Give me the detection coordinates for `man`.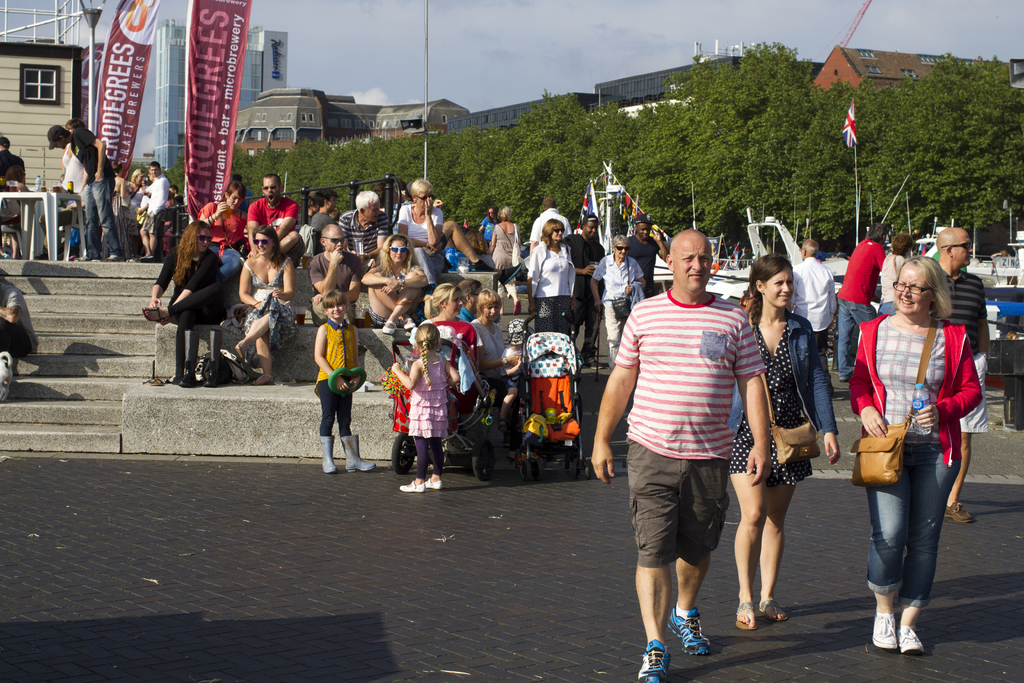
box(934, 229, 991, 523).
